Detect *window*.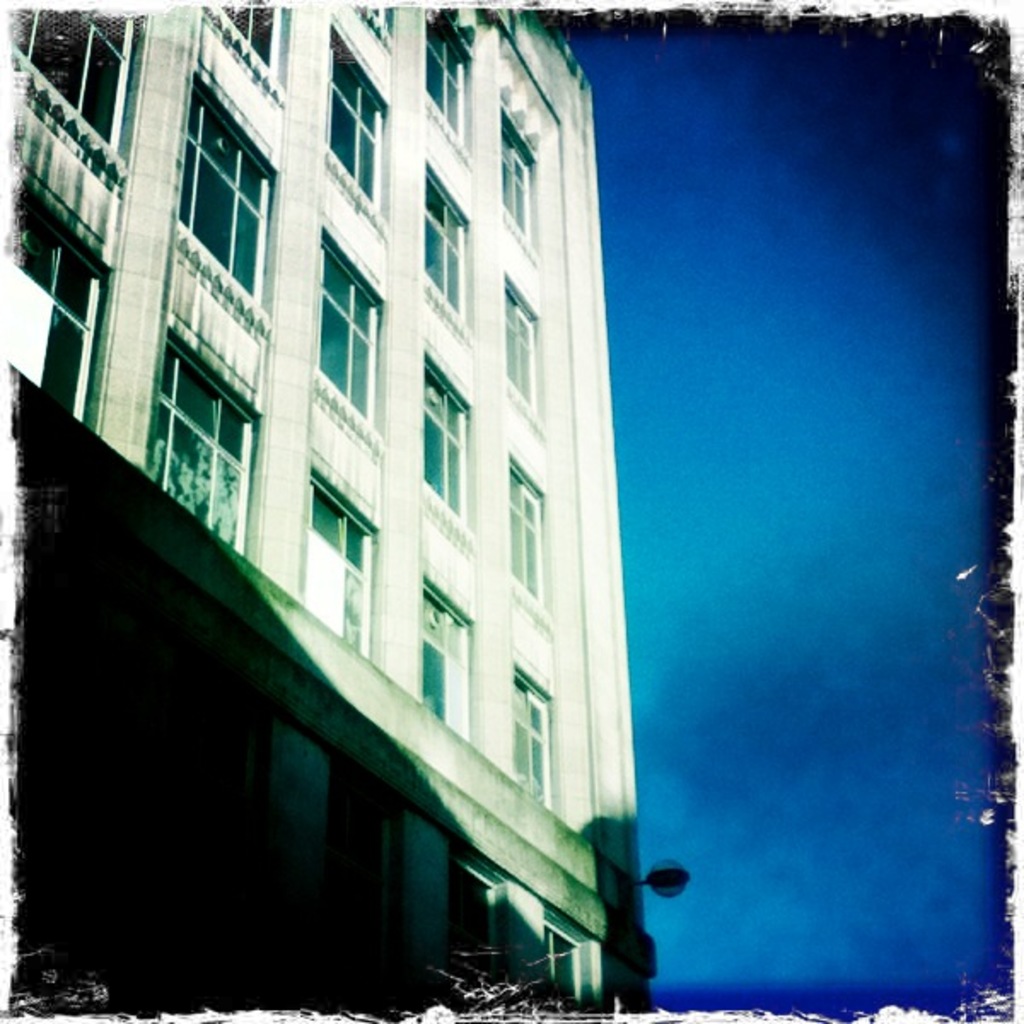
Detected at box=[311, 227, 391, 435].
